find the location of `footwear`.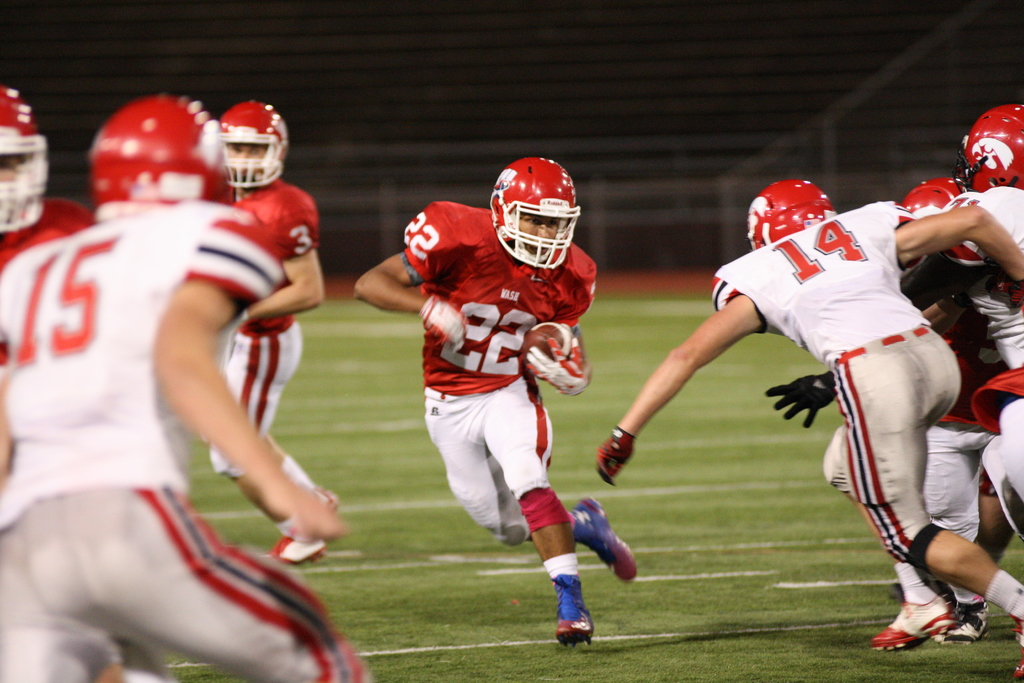
Location: [575,493,634,582].
